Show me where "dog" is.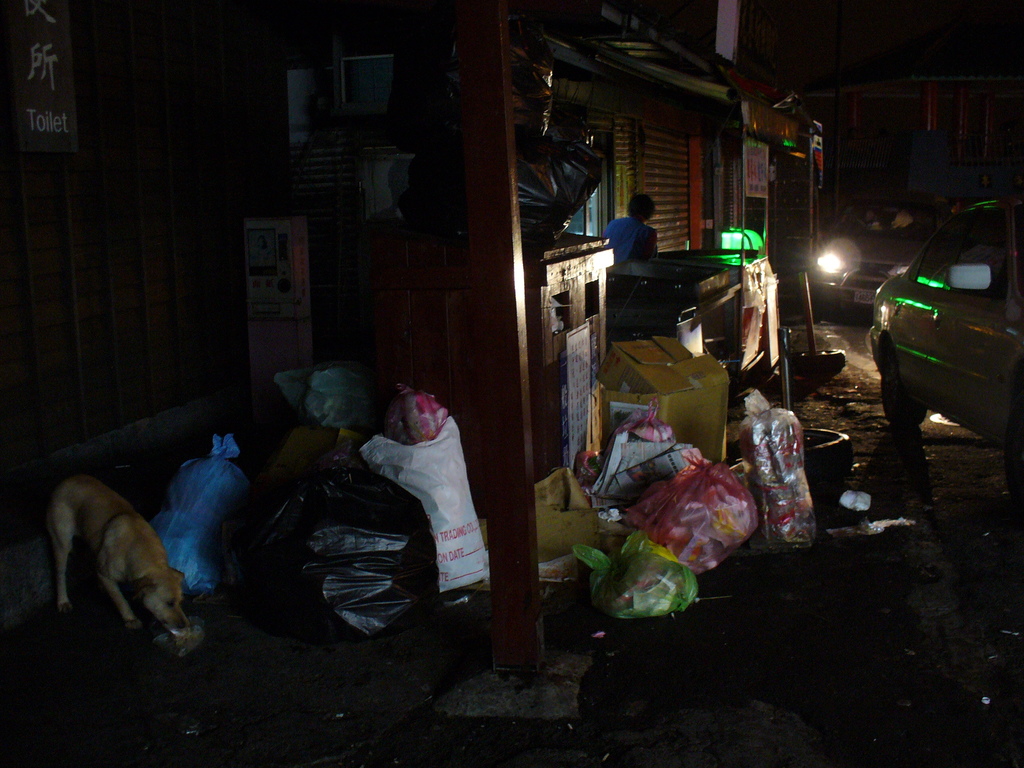
"dog" is at [42,475,188,637].
